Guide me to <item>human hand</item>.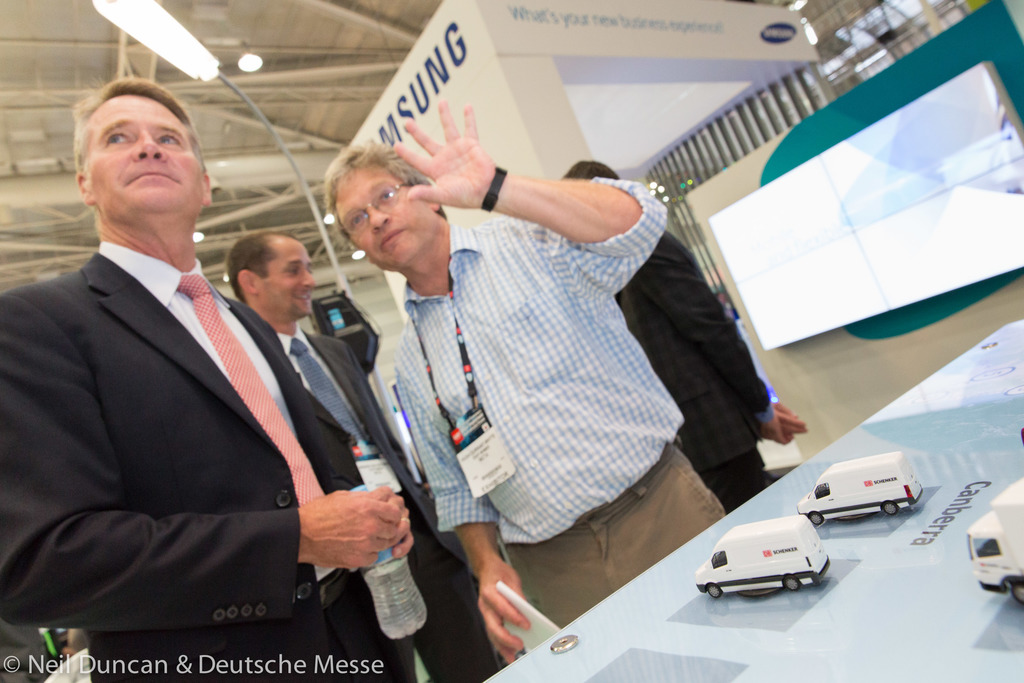
Guidance: 379/483/419/558.
